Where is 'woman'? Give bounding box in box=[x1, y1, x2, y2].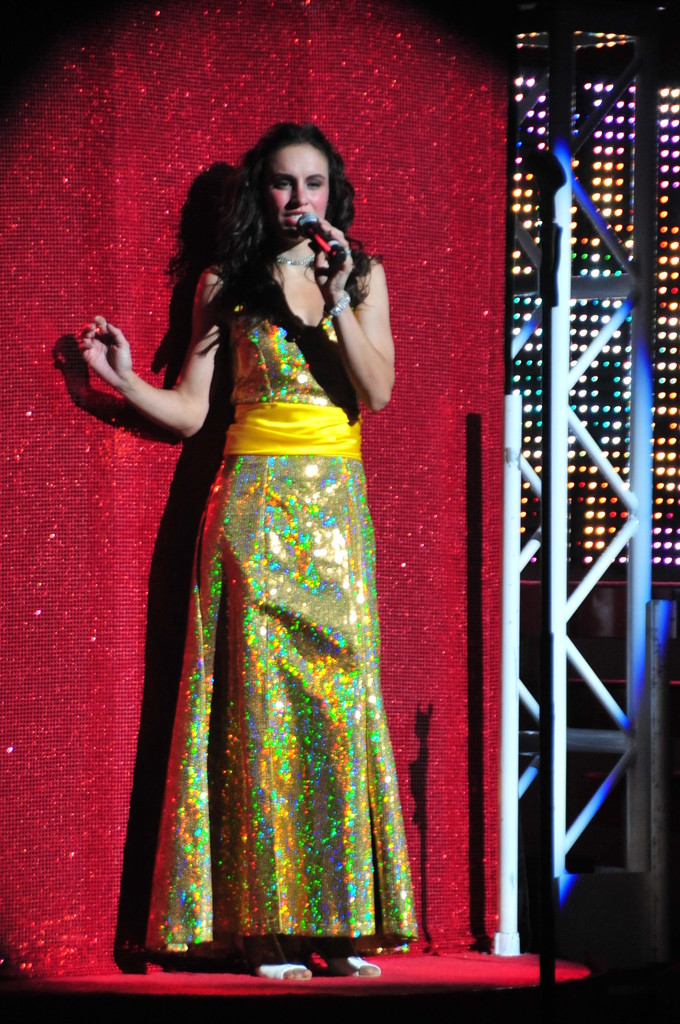
box=[86, 154, 444, 965].
